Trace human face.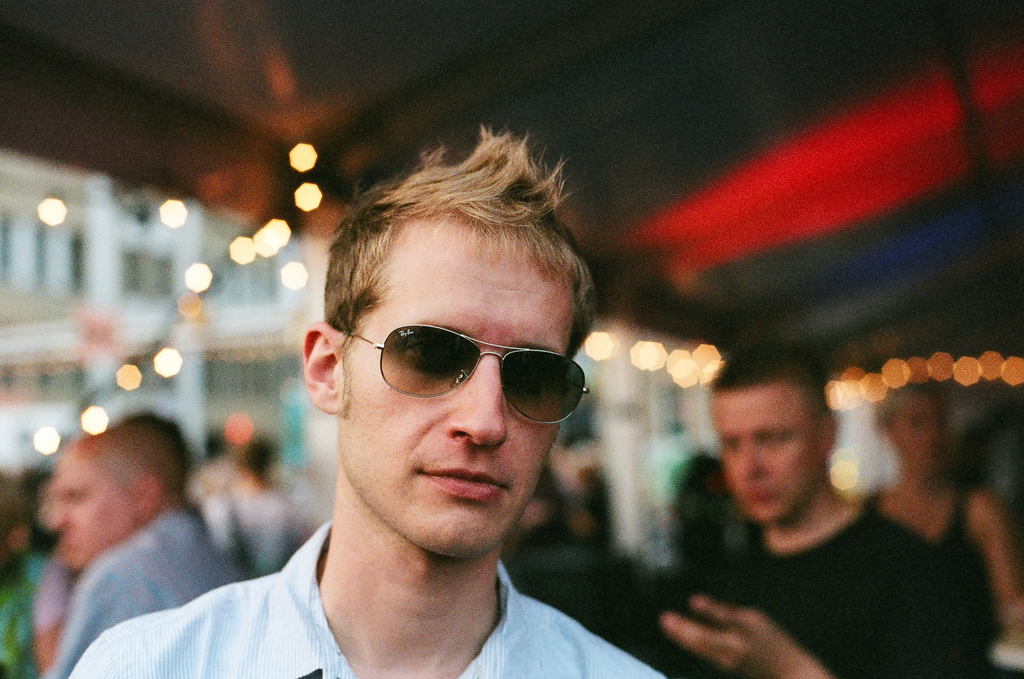
Traced to locate(41, 443, 145, 587).
